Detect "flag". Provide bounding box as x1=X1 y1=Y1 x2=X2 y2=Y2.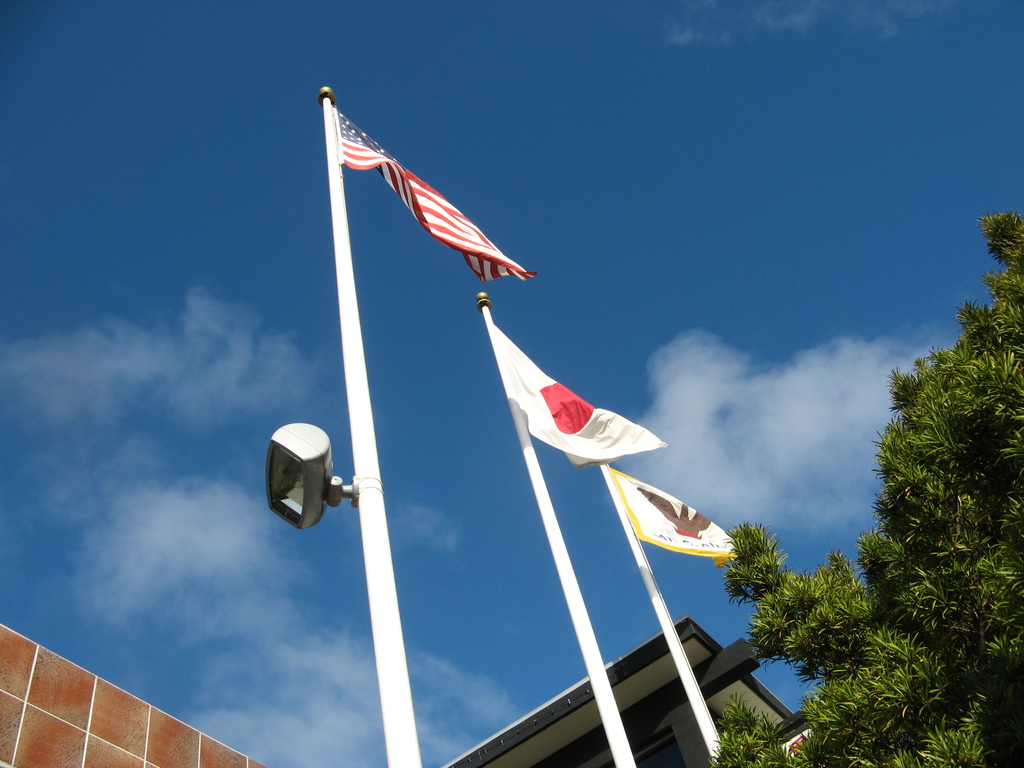
x1=486 y1=306 x2=678 y2=468.
